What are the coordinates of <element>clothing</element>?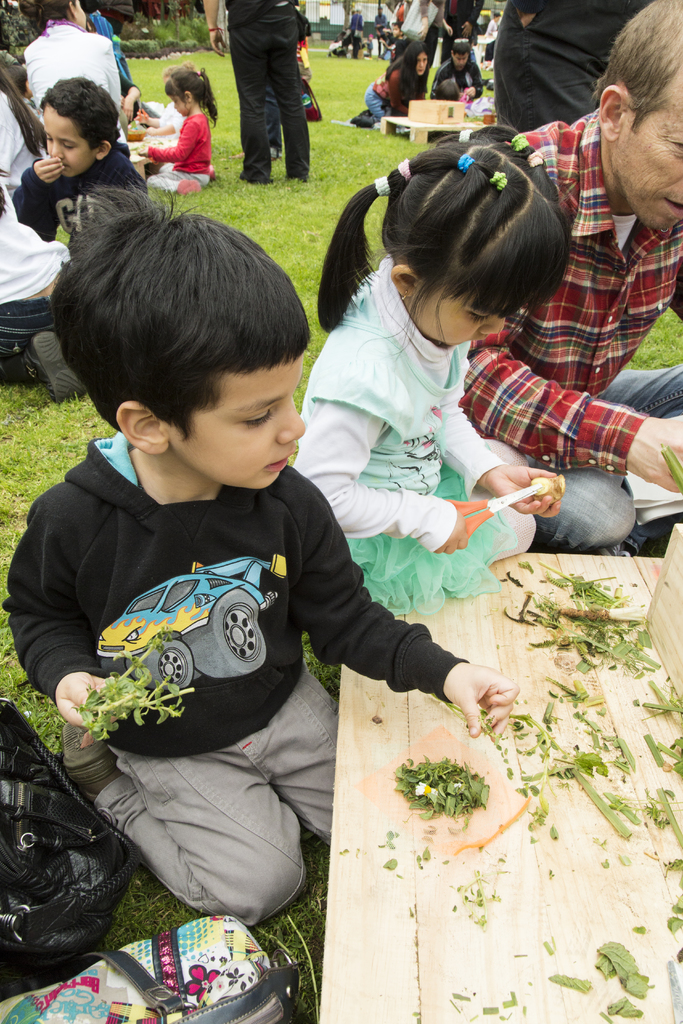
(0, 86, 44, 200).
